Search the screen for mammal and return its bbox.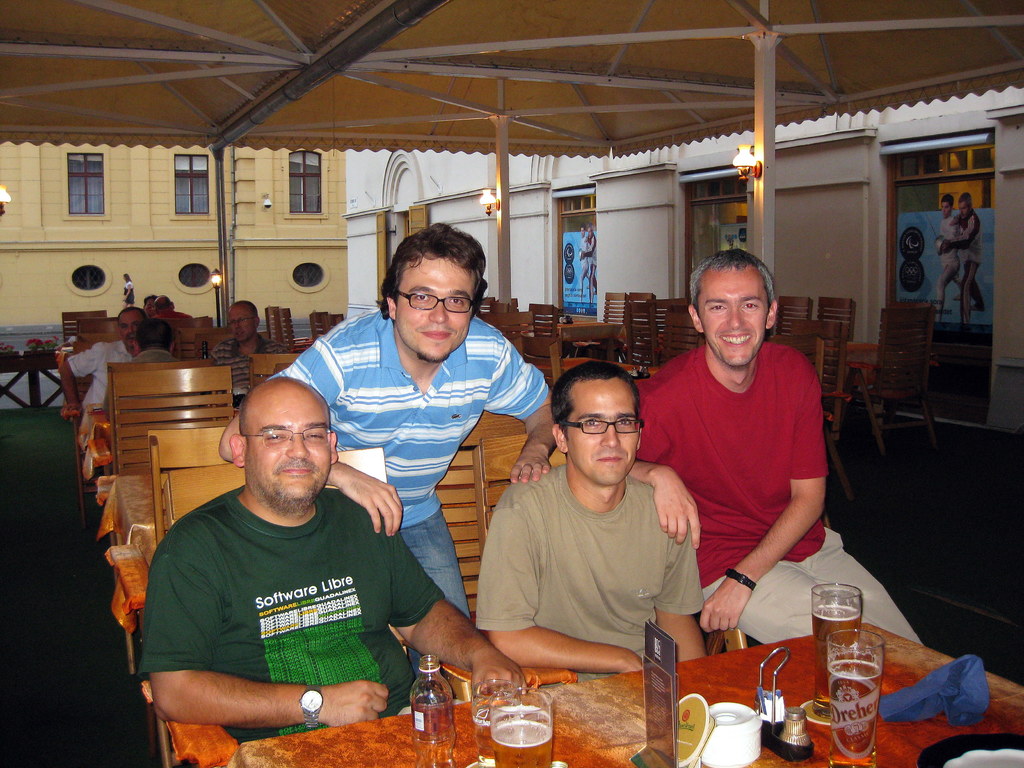
Found: 570/224/607/302.
